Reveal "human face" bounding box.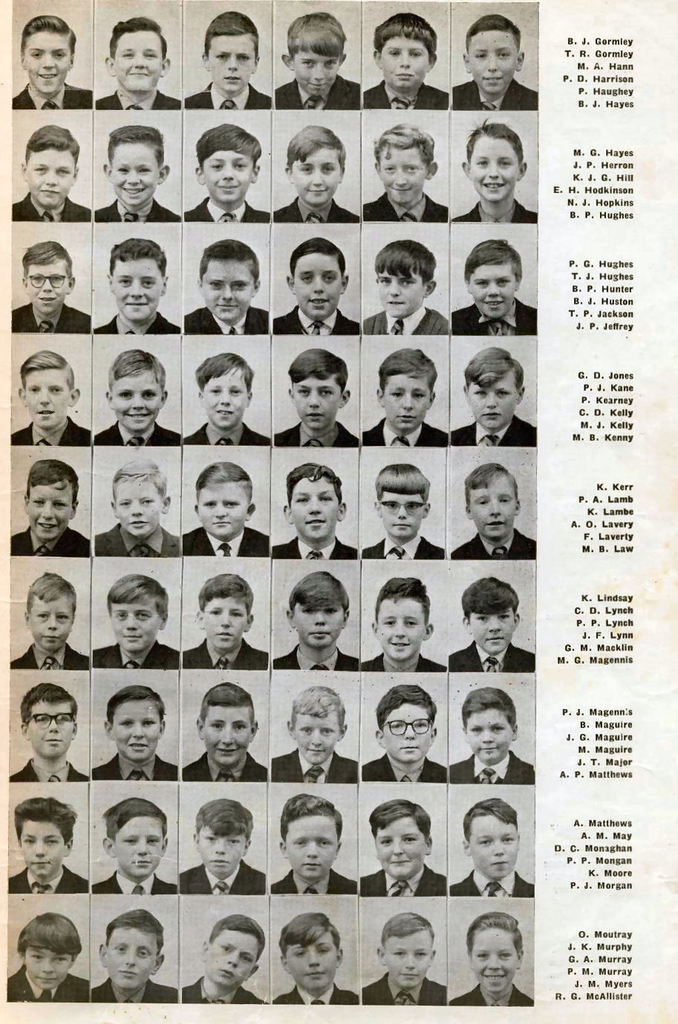
Revealed: bbox=[379, 143, 424, 201].
